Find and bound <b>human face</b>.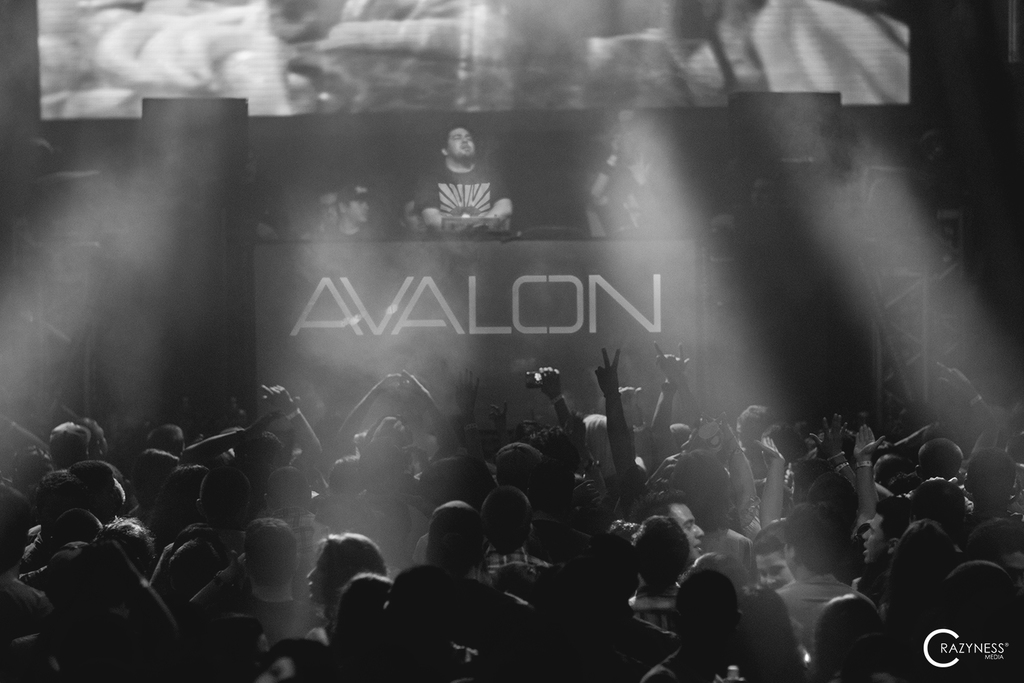
Bound: 447:126:477:158.
